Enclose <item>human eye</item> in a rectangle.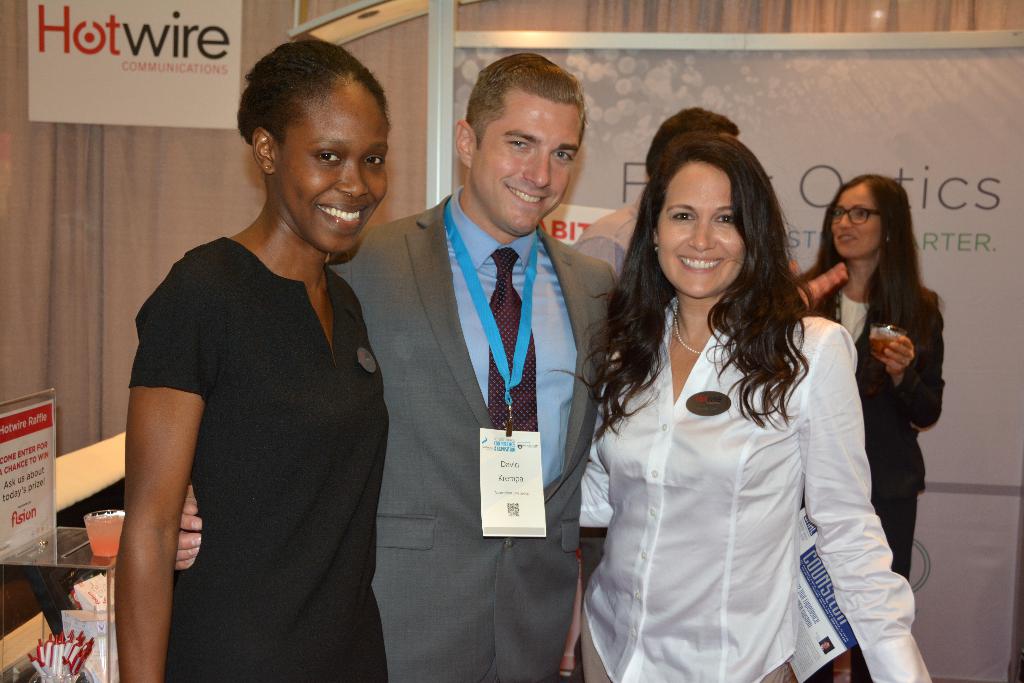
Rect(671, 206, 696, 226).
